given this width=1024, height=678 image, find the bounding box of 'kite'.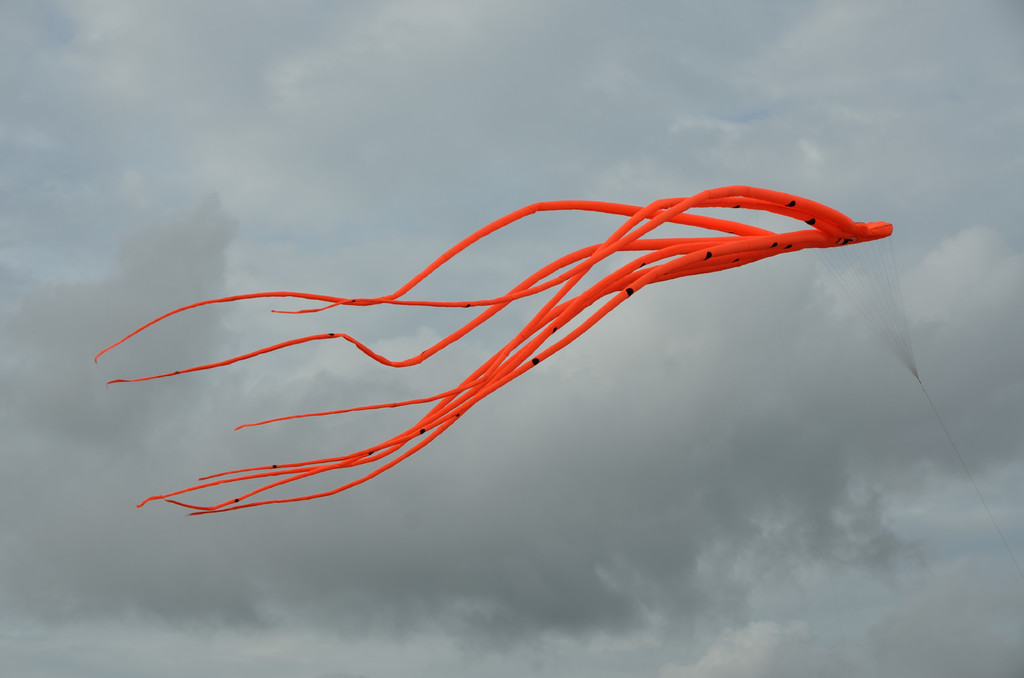
bbox=[92, 180, 897, 517].
